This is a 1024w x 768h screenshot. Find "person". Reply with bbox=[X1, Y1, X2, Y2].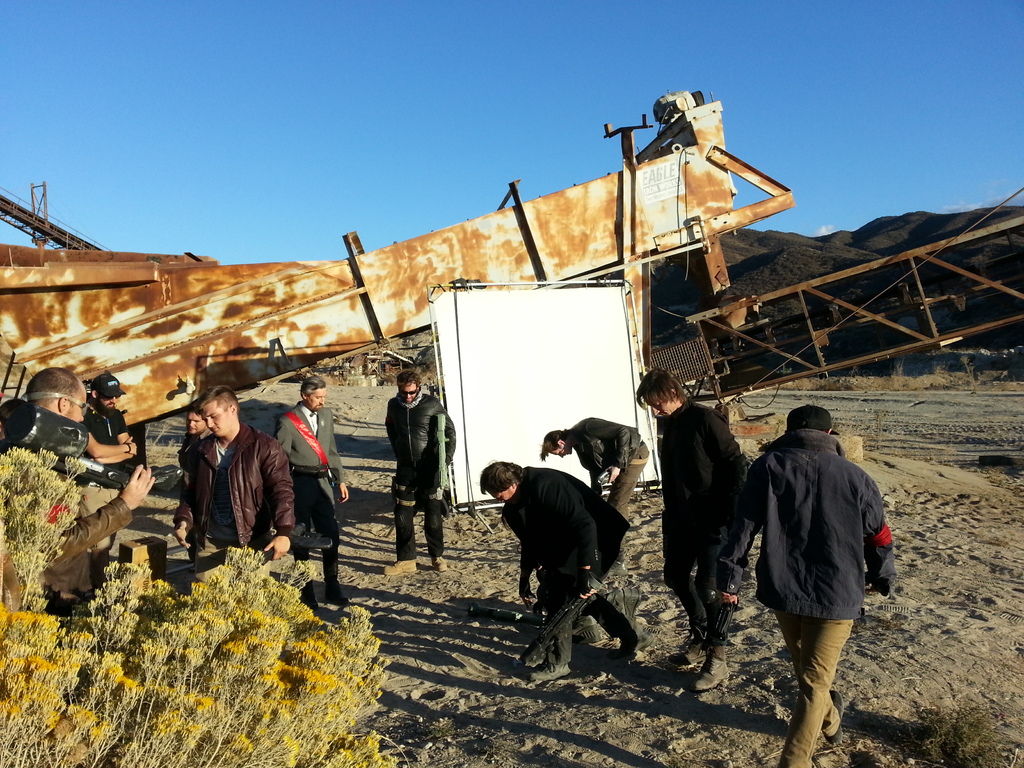
bbox=[478, 457, 632, 689].
